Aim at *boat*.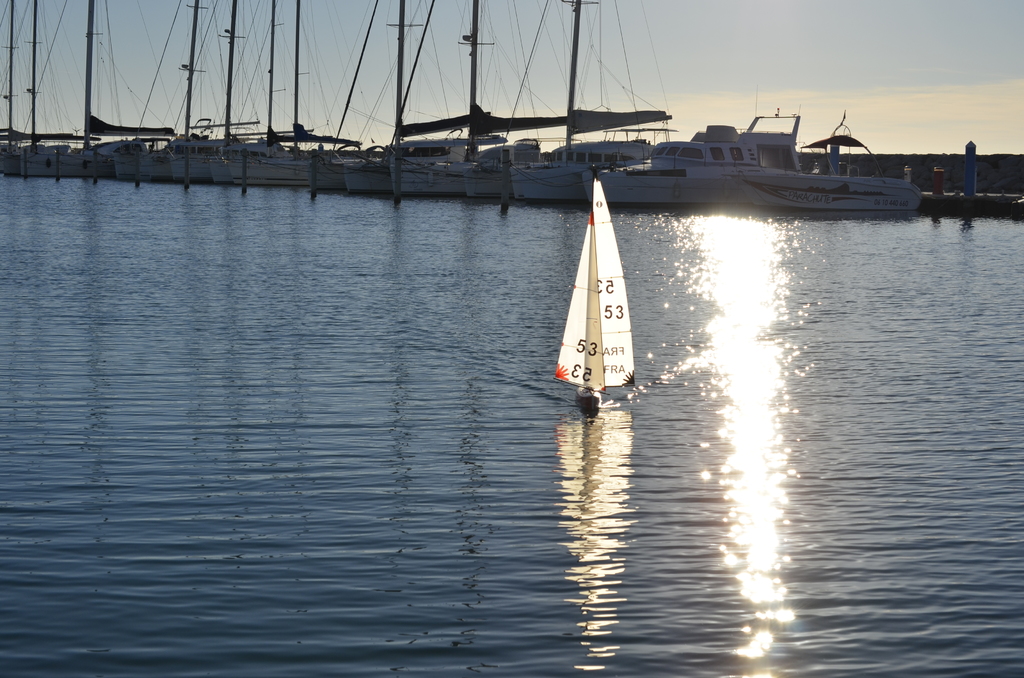
Aimed at (503,0,678,202).
